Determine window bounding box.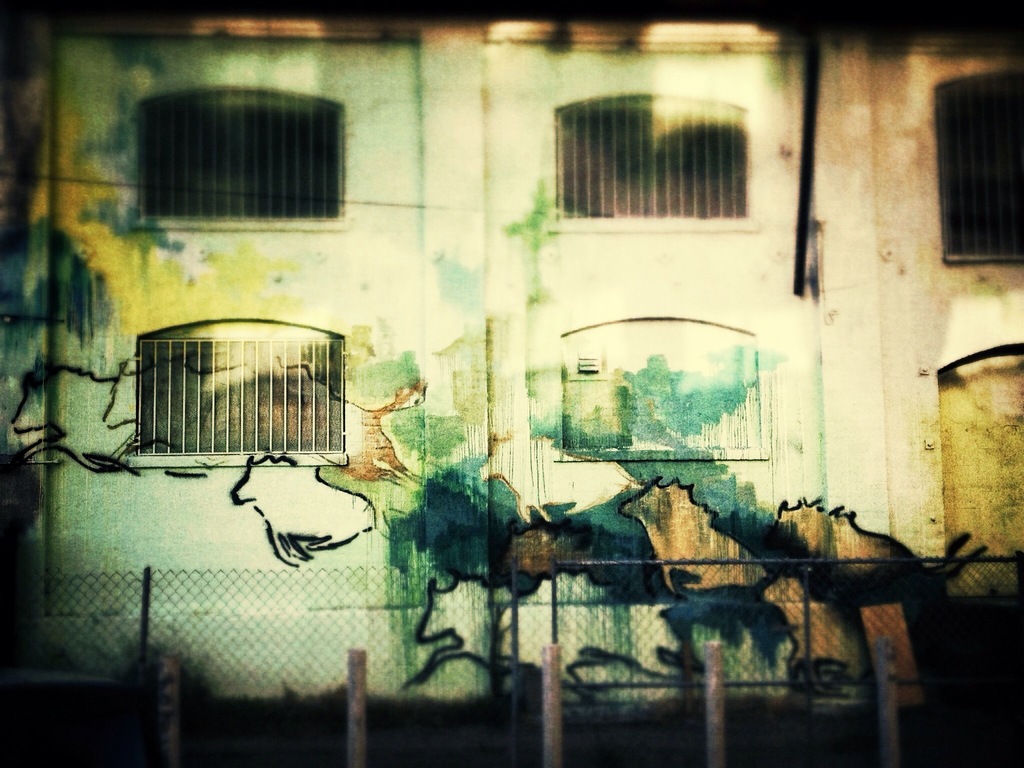
Determined: 131:84:342:230.
